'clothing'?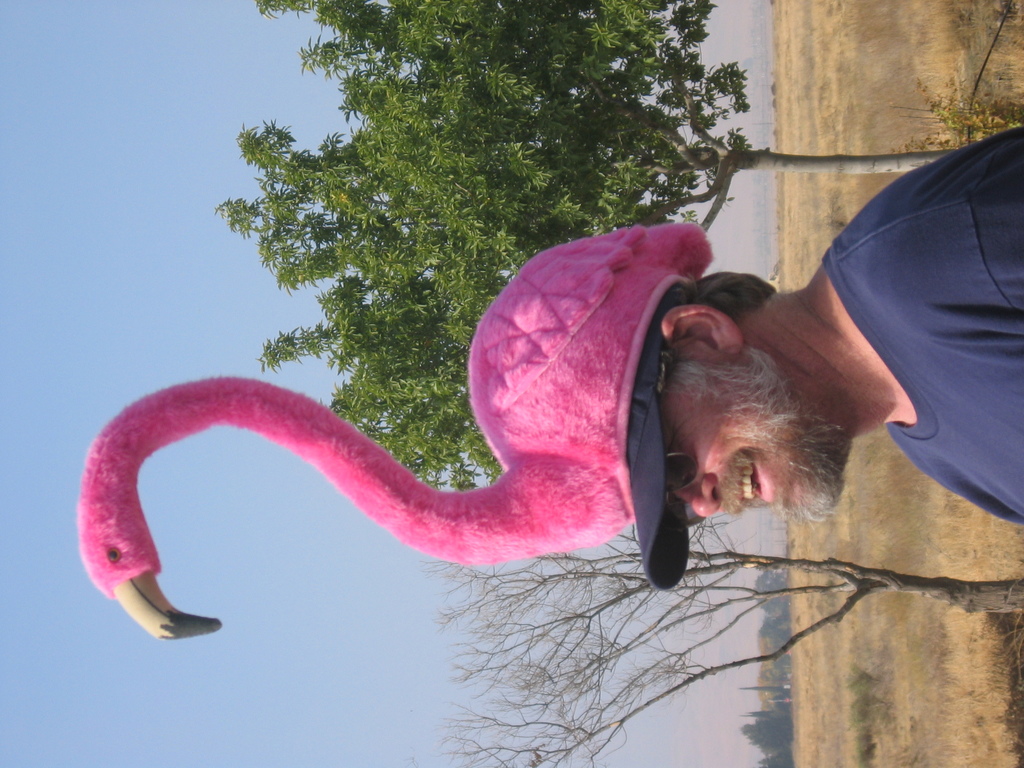
[left=816, top=117, right=1021, bottom=527]
